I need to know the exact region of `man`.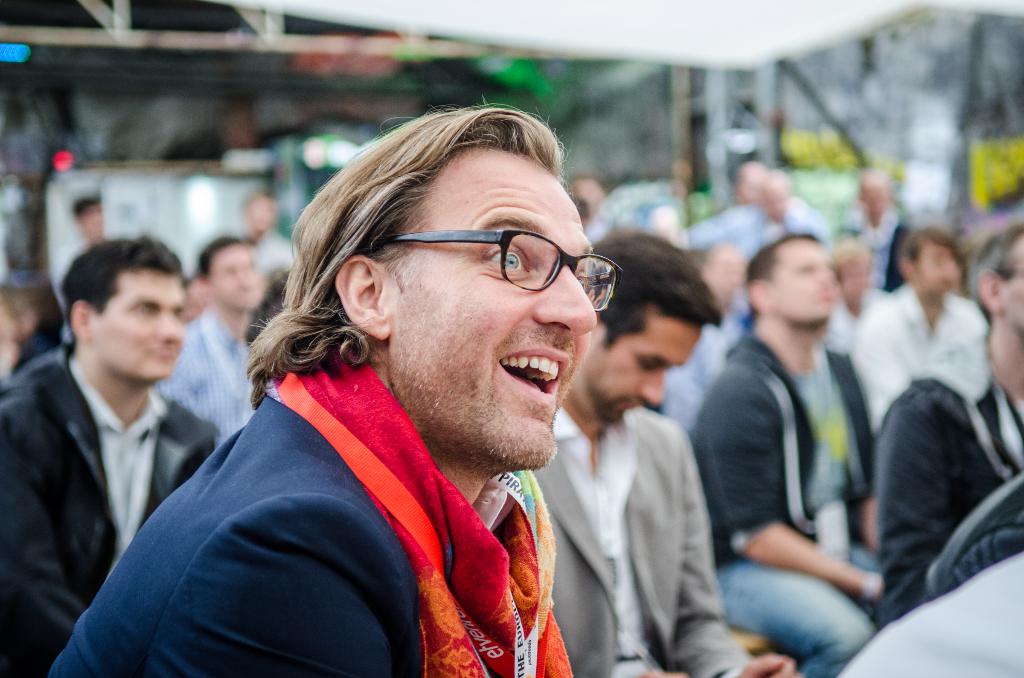
Region: detection(870, 215, 1023, 604).
